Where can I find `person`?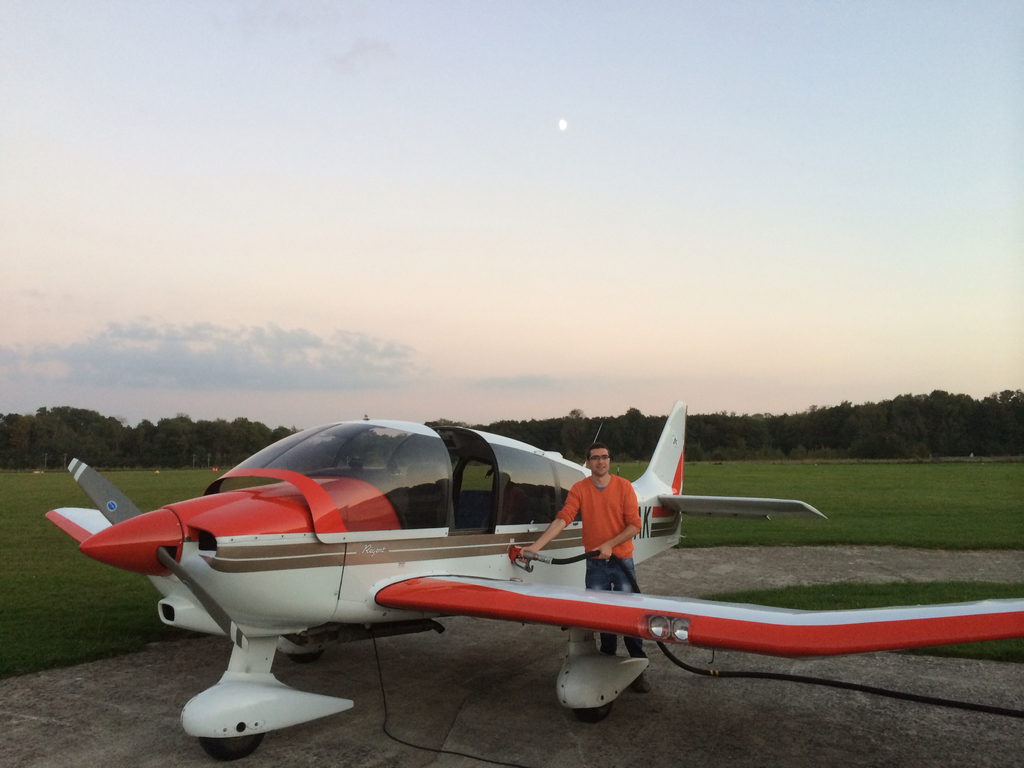
You can find it at bbox=(515, 440, 646, 691).
